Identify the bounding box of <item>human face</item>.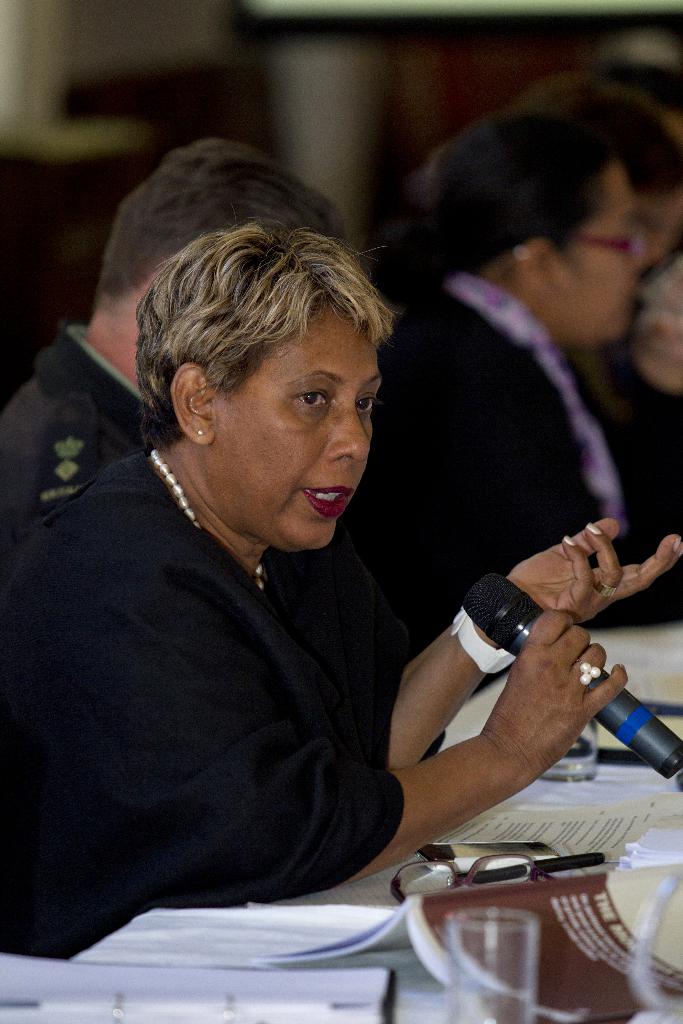
Rect(161, 278, 393, 536).
